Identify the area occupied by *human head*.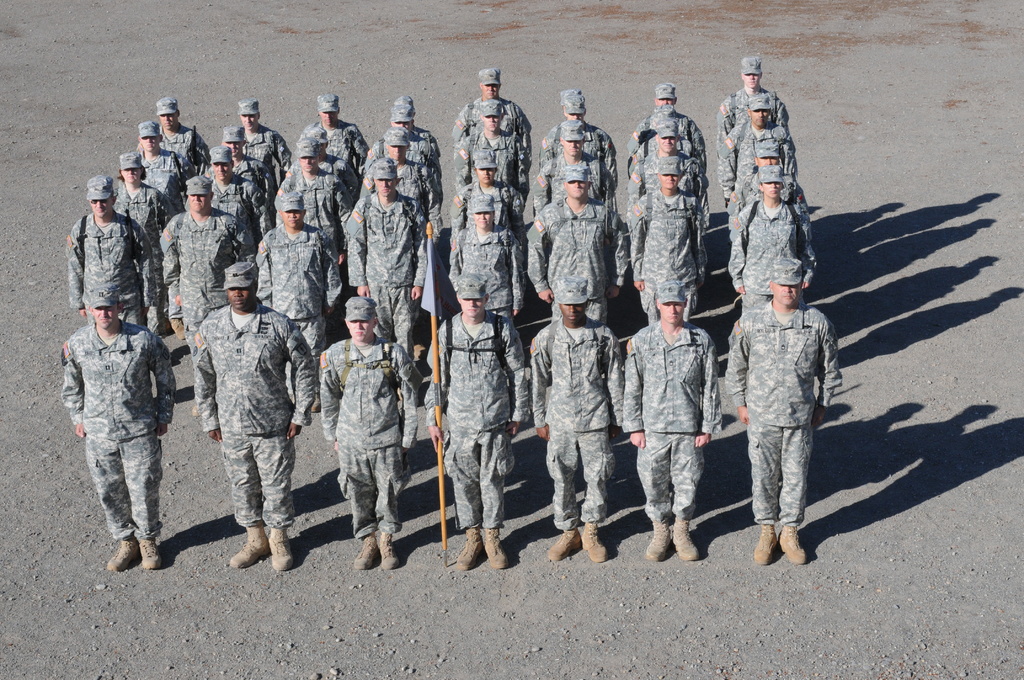
Area: bbox=[221, 126, 242, 159].
